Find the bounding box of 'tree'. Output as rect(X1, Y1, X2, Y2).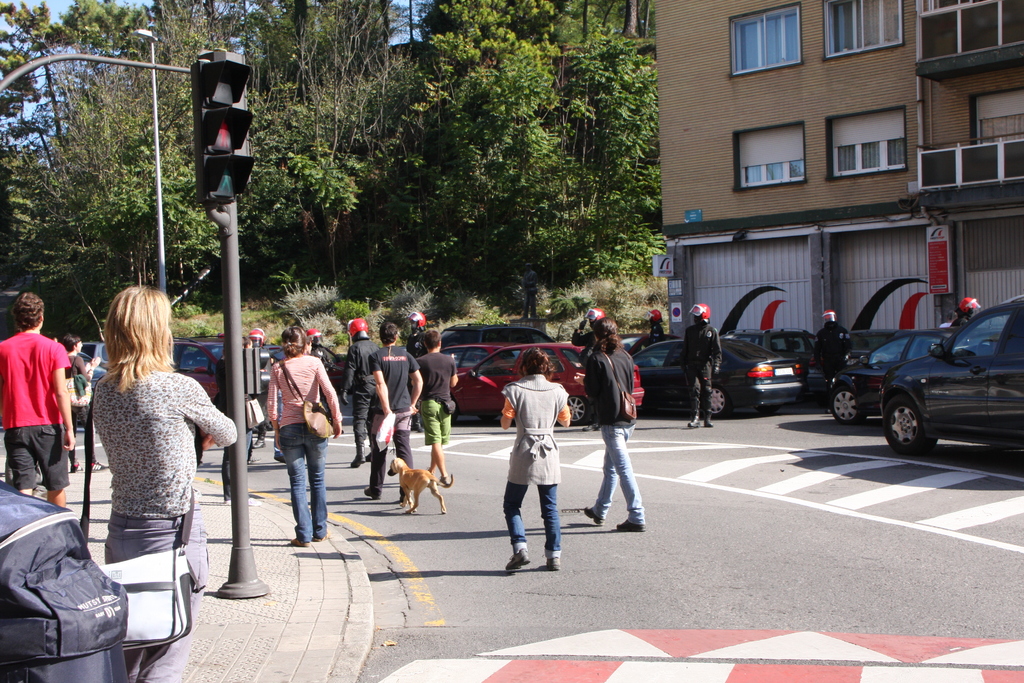
rect(12, 59, 180, 304).
